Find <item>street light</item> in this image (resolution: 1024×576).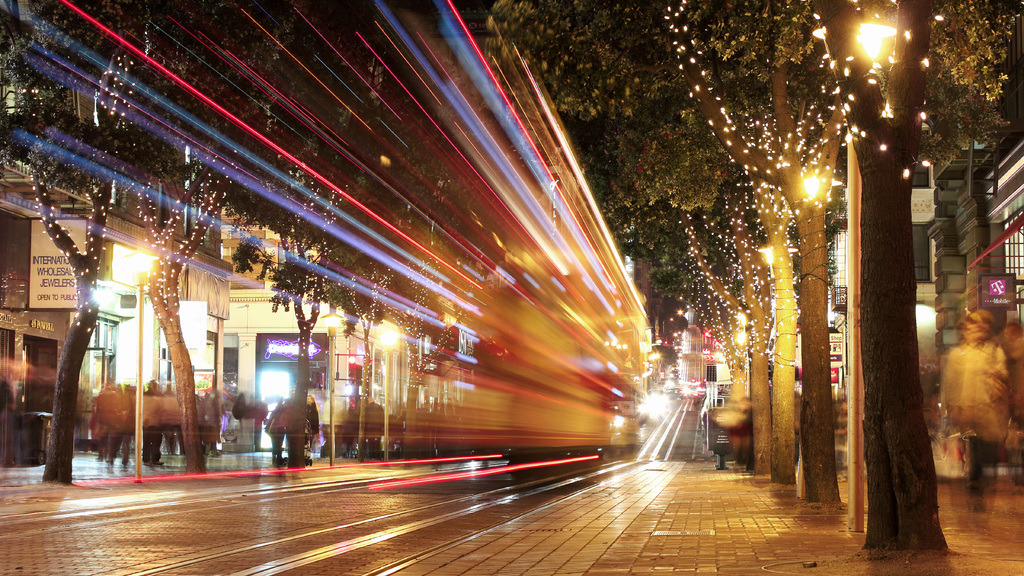
x1=374 y1=326 x2=404 y2=472.
